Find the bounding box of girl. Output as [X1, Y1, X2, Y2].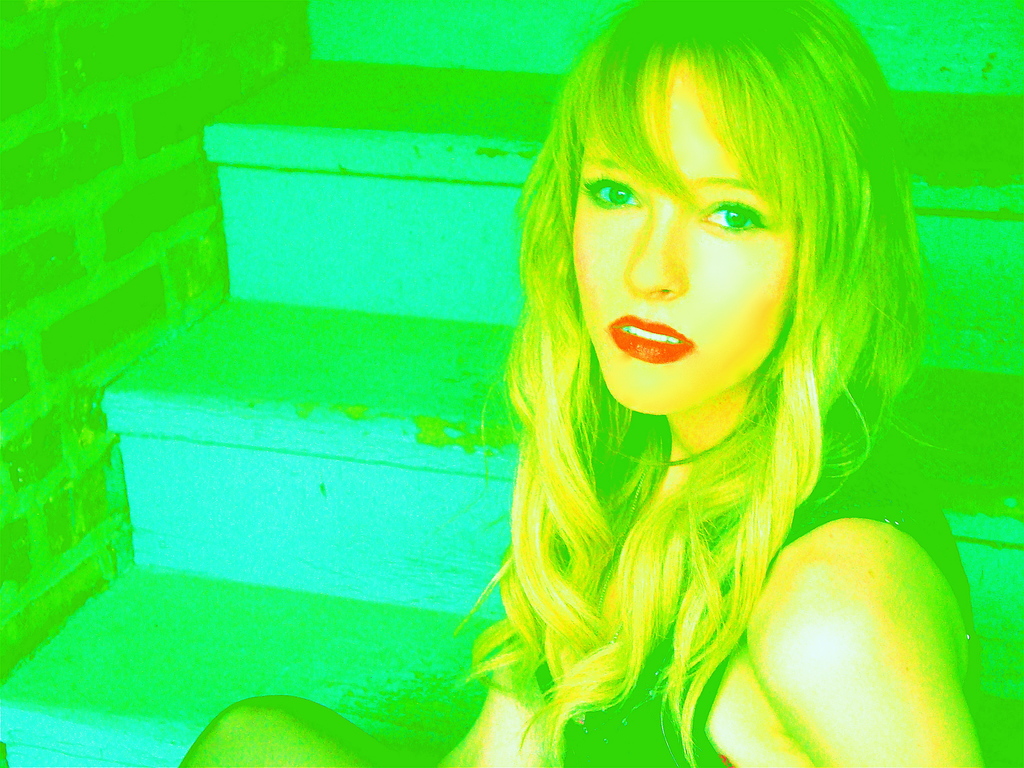
[179, 0, 985, 767].
